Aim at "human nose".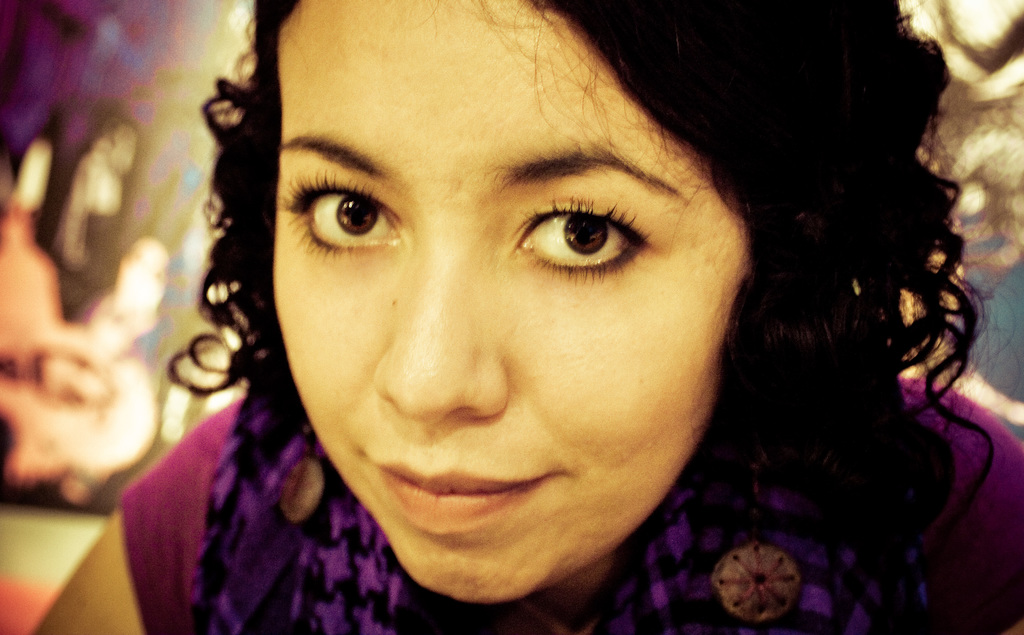
Aimed at (367, 234, 509, 428).
